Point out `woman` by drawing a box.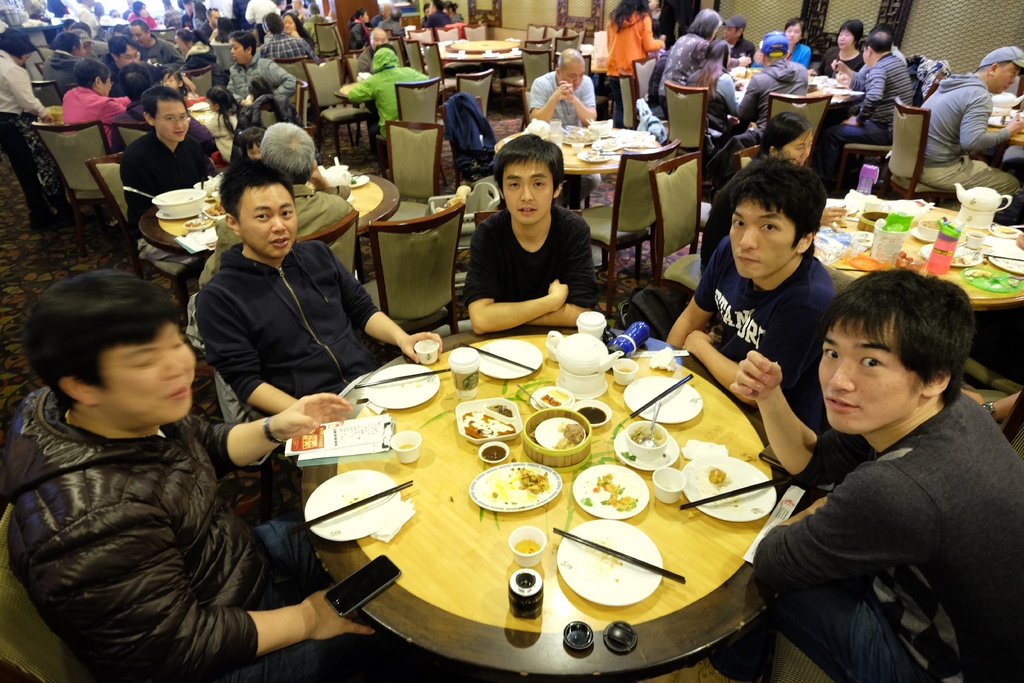
(658, 9, 724, 106).
